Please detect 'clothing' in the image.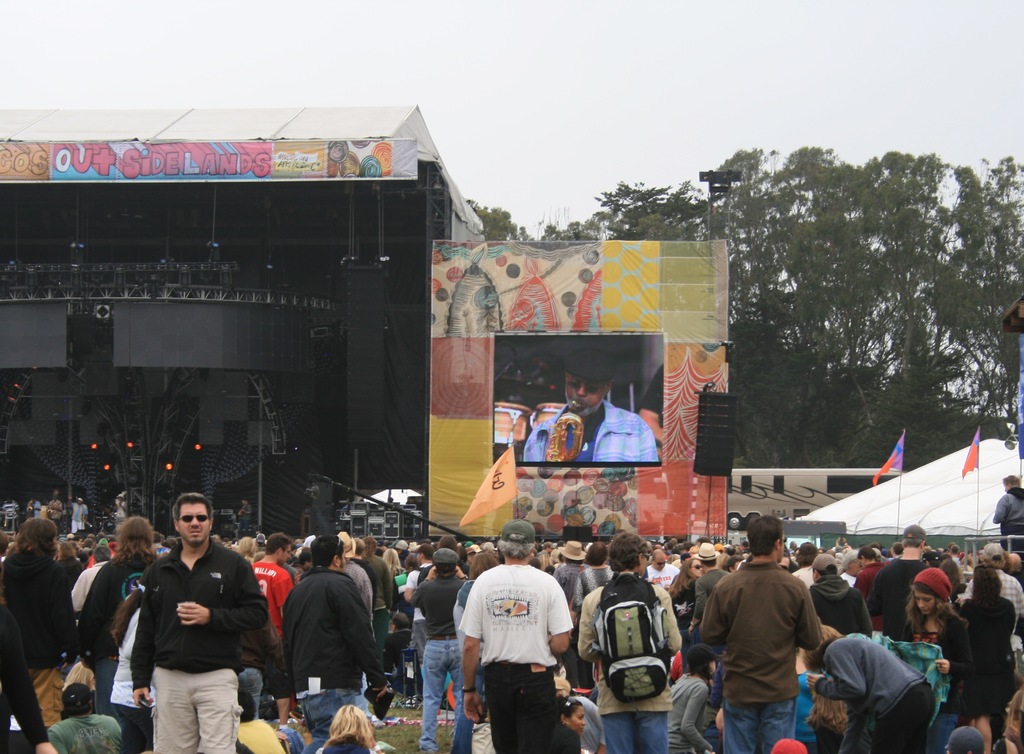
select_region(958, 596, 1020, 671).
